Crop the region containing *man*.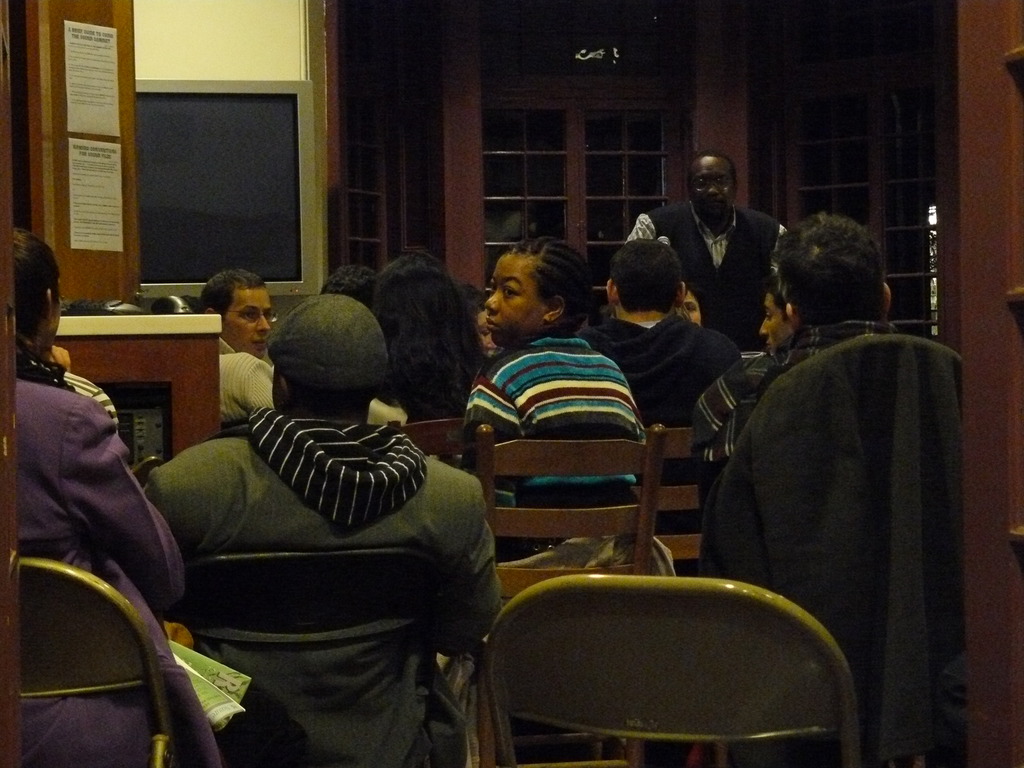
Crop region: (x1=627, y1=153, x2=798, y2=350).
